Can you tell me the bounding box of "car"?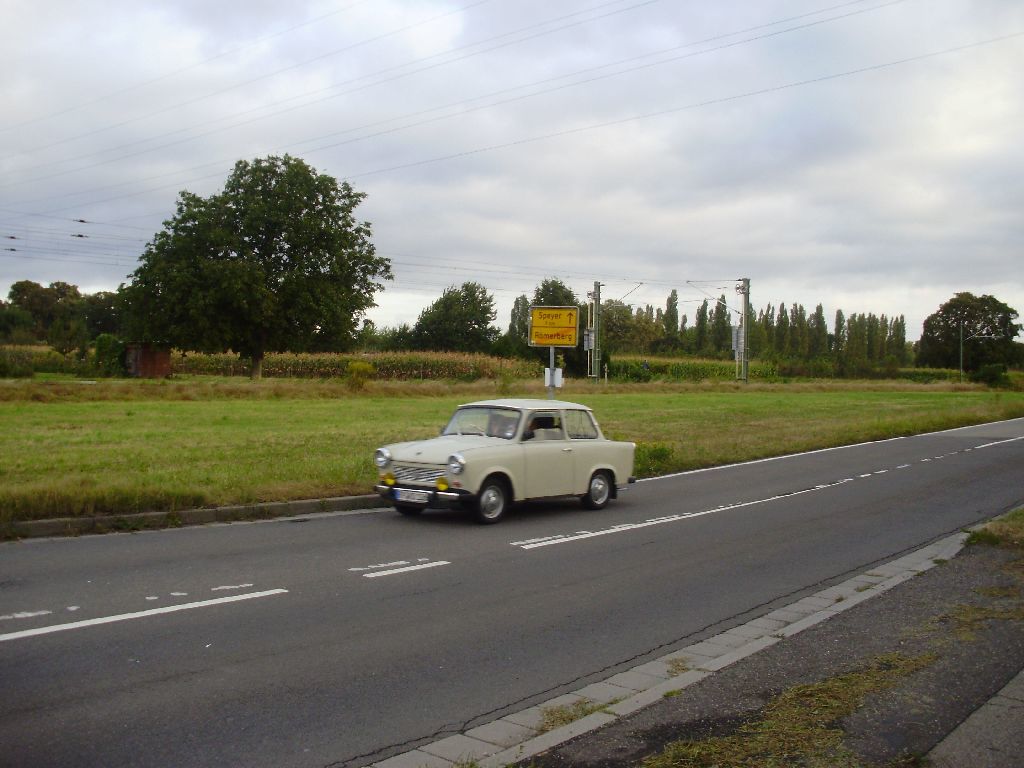
<bbox>369, 392, 641, 529</bbox>.
